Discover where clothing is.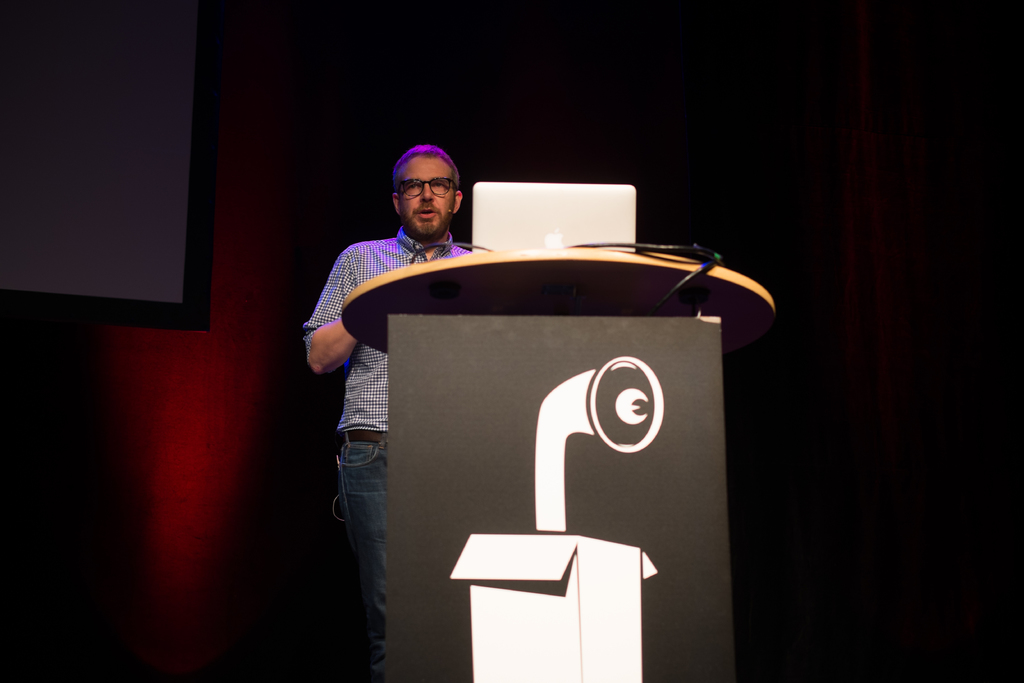
Discovered at locate(294, 226, 472, 682).
